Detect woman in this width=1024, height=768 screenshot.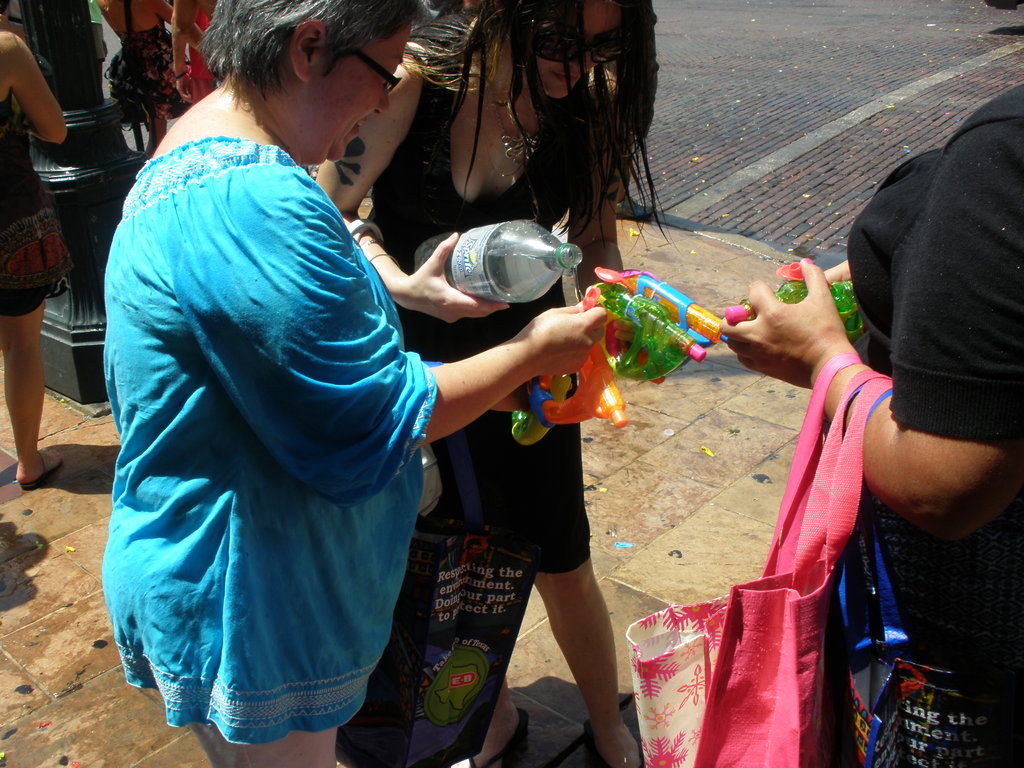
Detection: bbox=[95, 3, 206, 145].
